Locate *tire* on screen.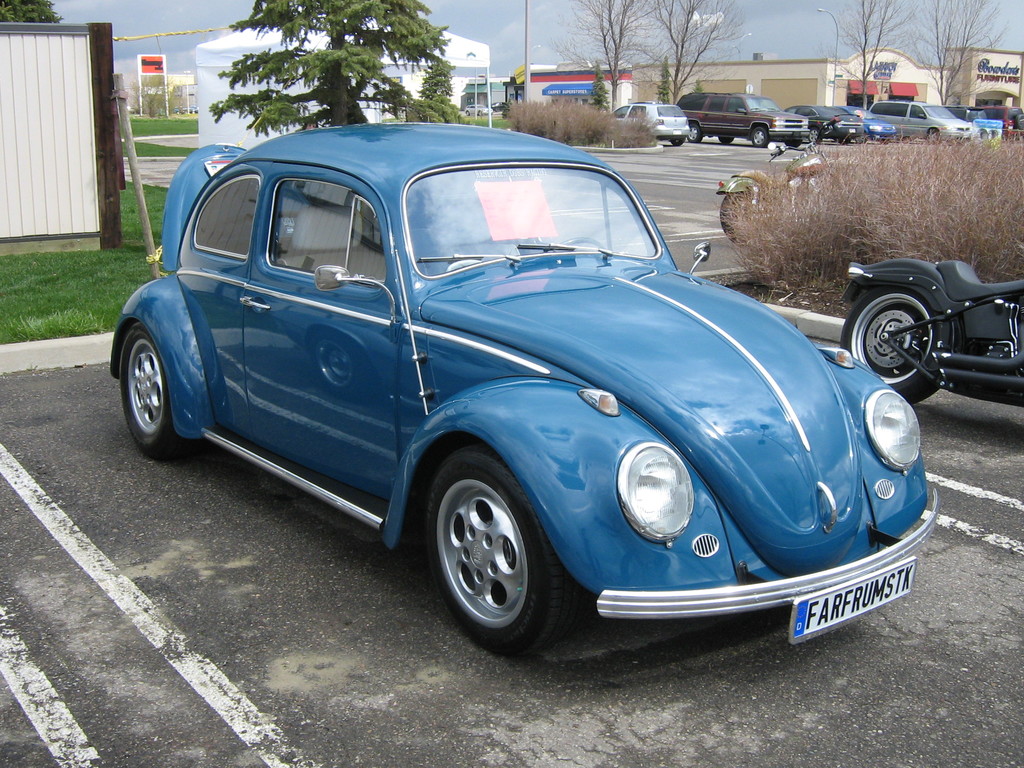
On screen at [838, 138, 851, 144].
